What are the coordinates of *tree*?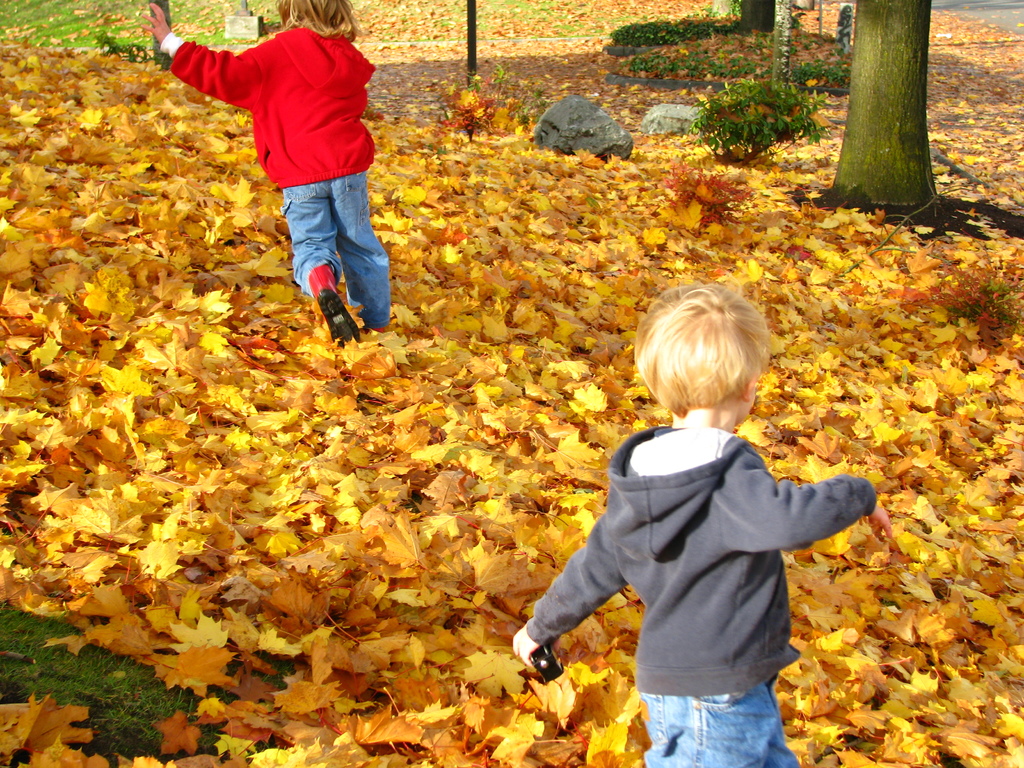
770/0/799/101.
